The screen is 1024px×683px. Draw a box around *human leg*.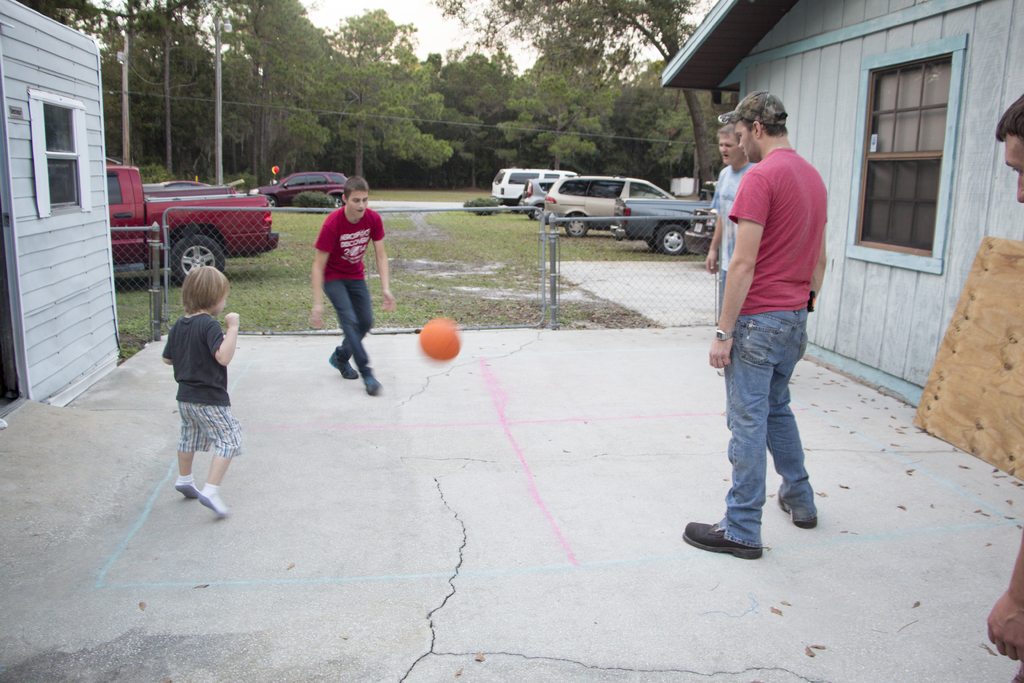
locate(173, 399, 196, 502).
